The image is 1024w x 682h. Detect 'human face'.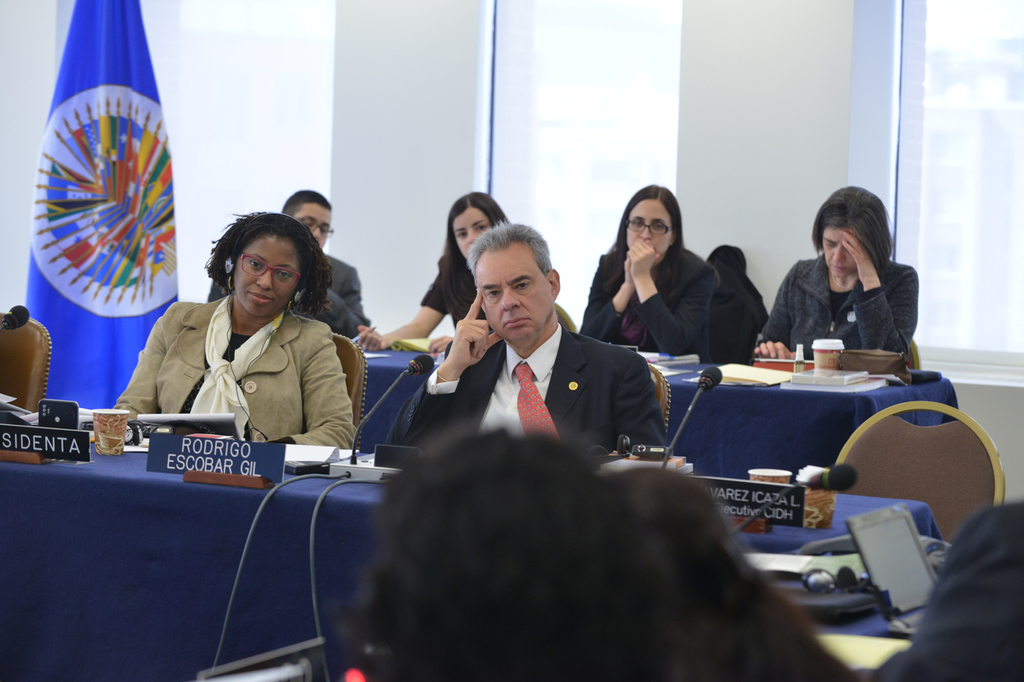
Detection: (left=473, top=243, right=551, bottom=348).
